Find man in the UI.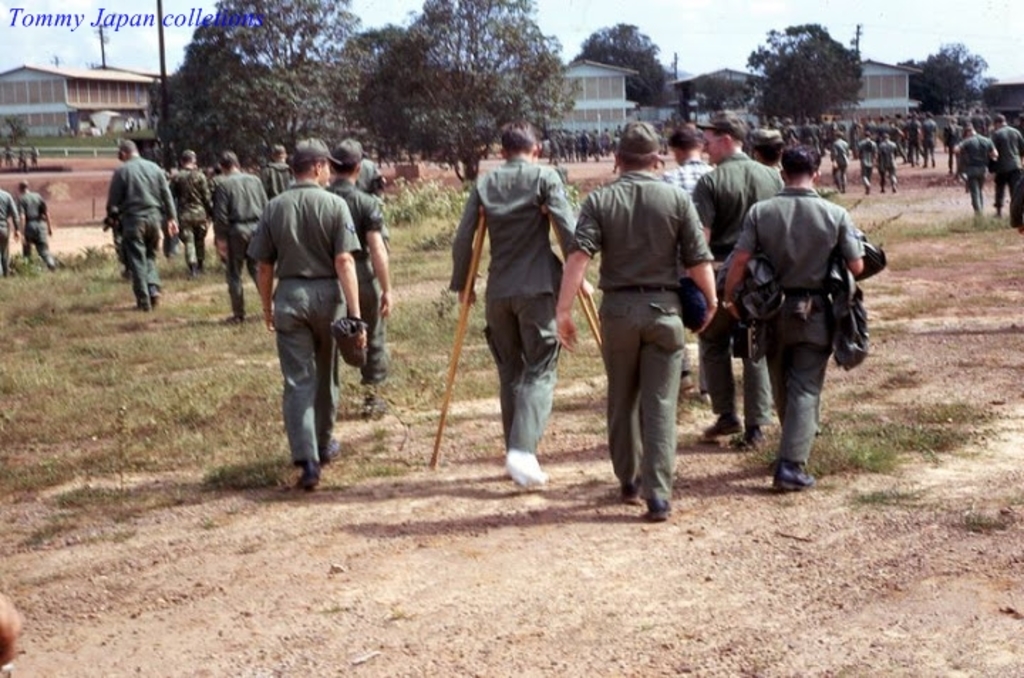
UI element at 694/115/801/448.
